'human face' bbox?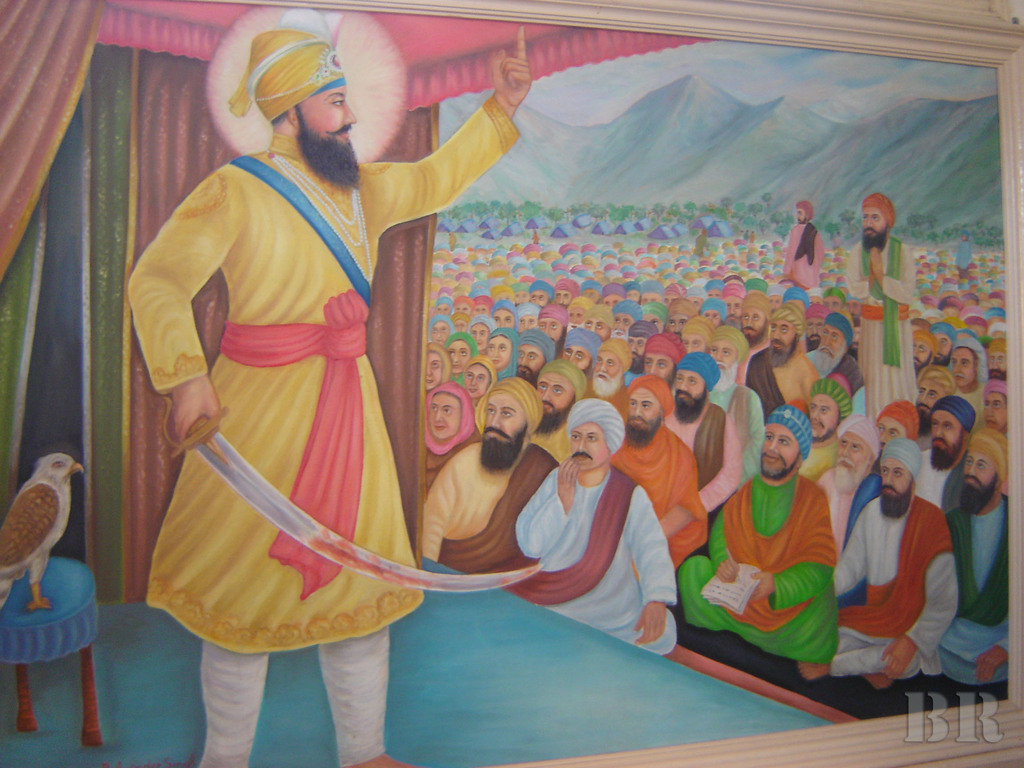
<bbox>432, 319, 449, 341</bbox>
